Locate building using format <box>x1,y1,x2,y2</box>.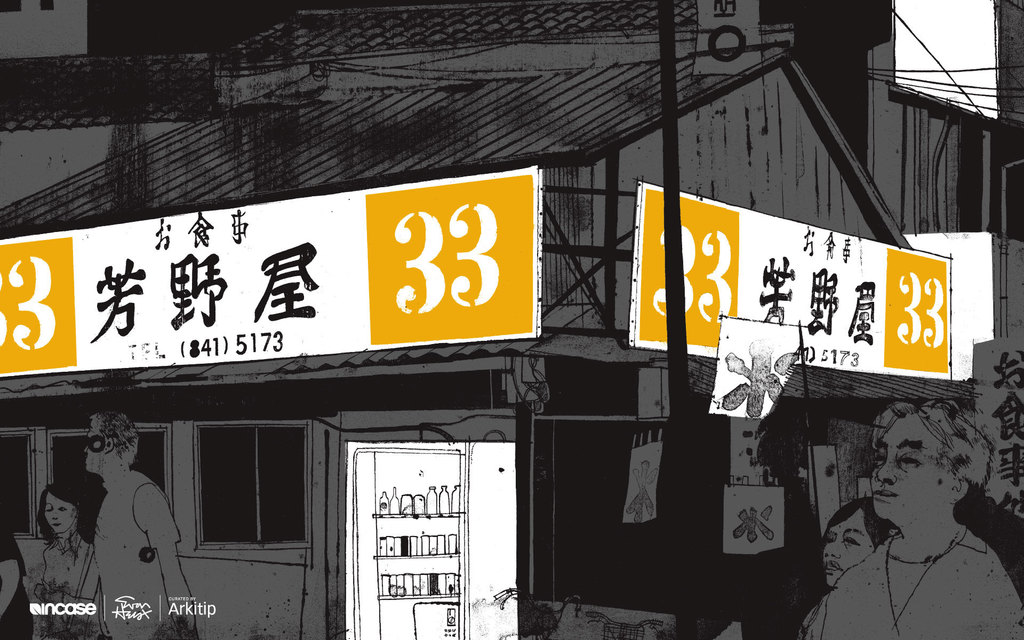
<box>0,52,909,639</box>.
